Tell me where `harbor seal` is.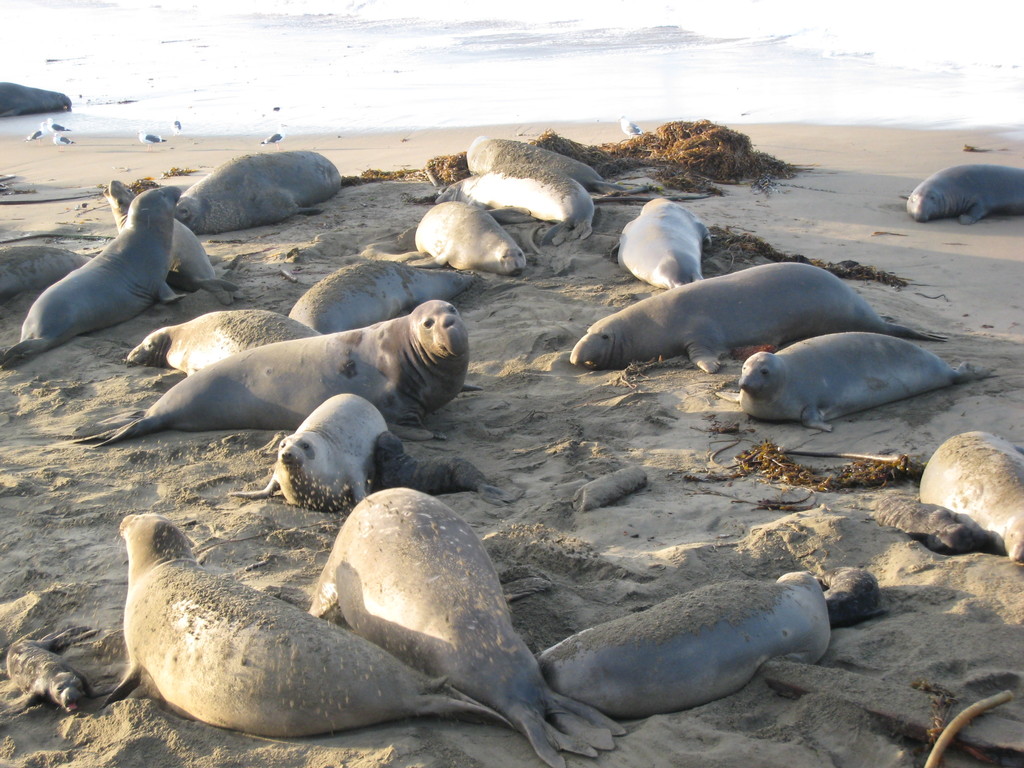
`harbor seal` is at 232, 392, 518, 518.
